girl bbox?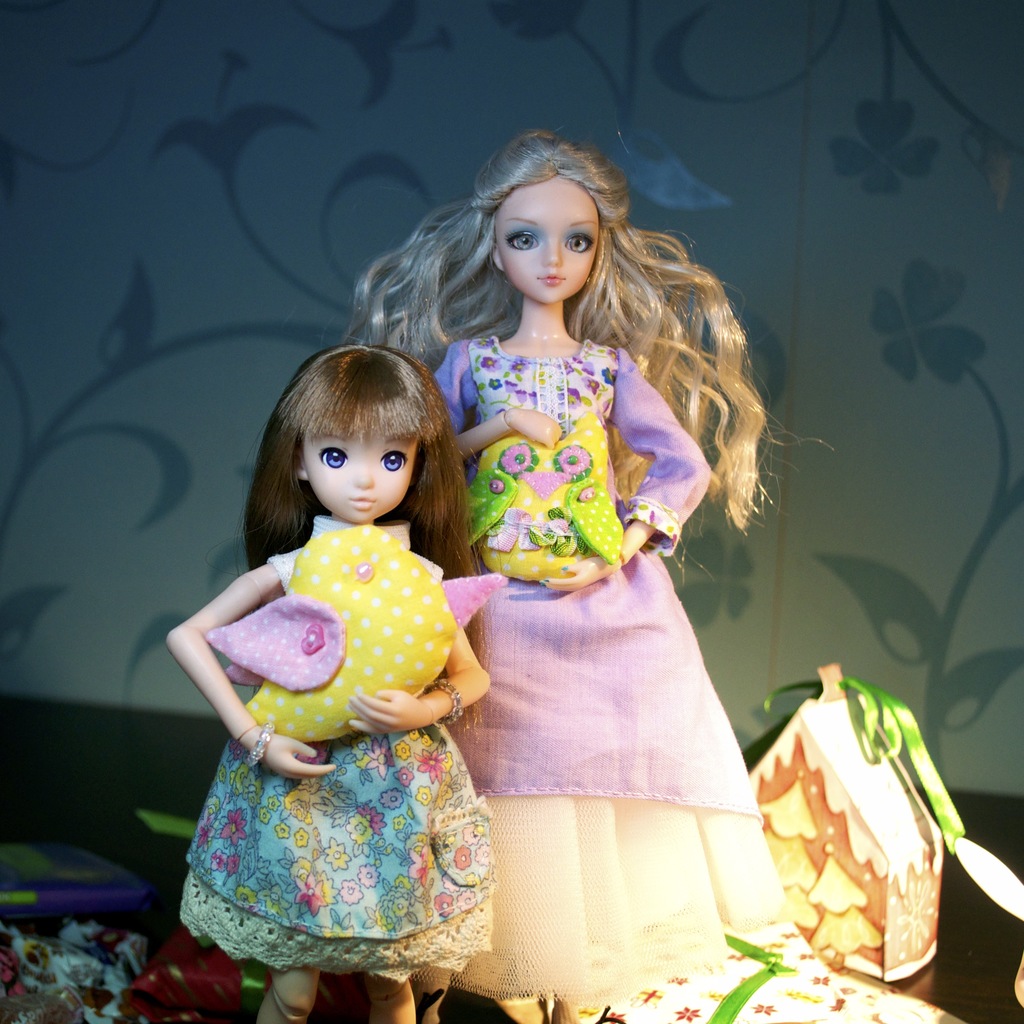
Rect(162, 342, 495, 1023)
